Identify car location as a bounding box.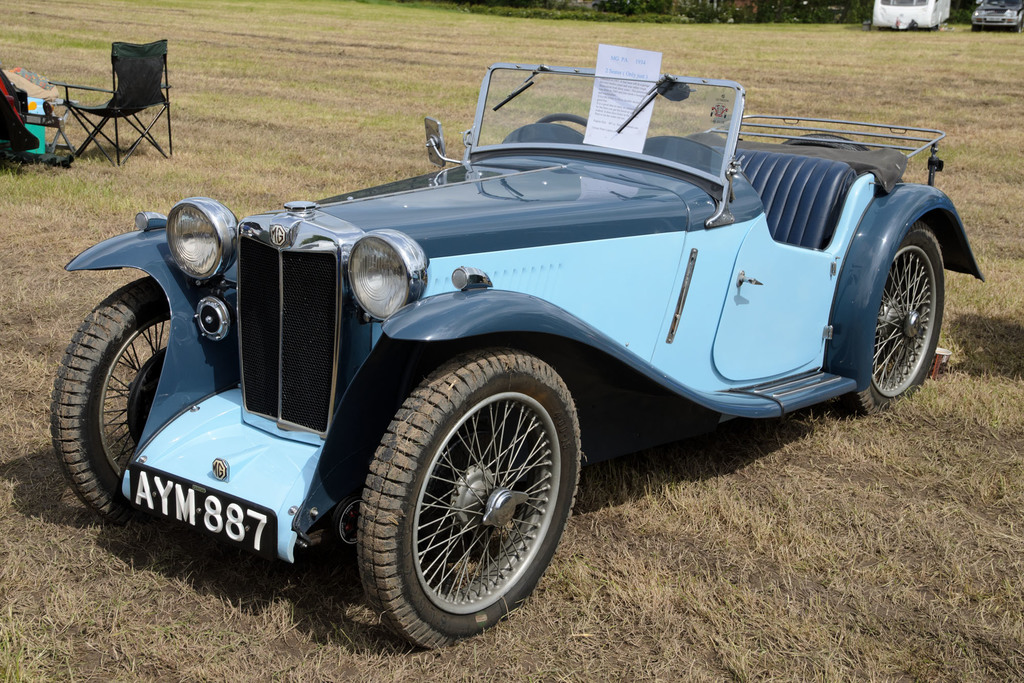
[47, 47, 936, 632].
